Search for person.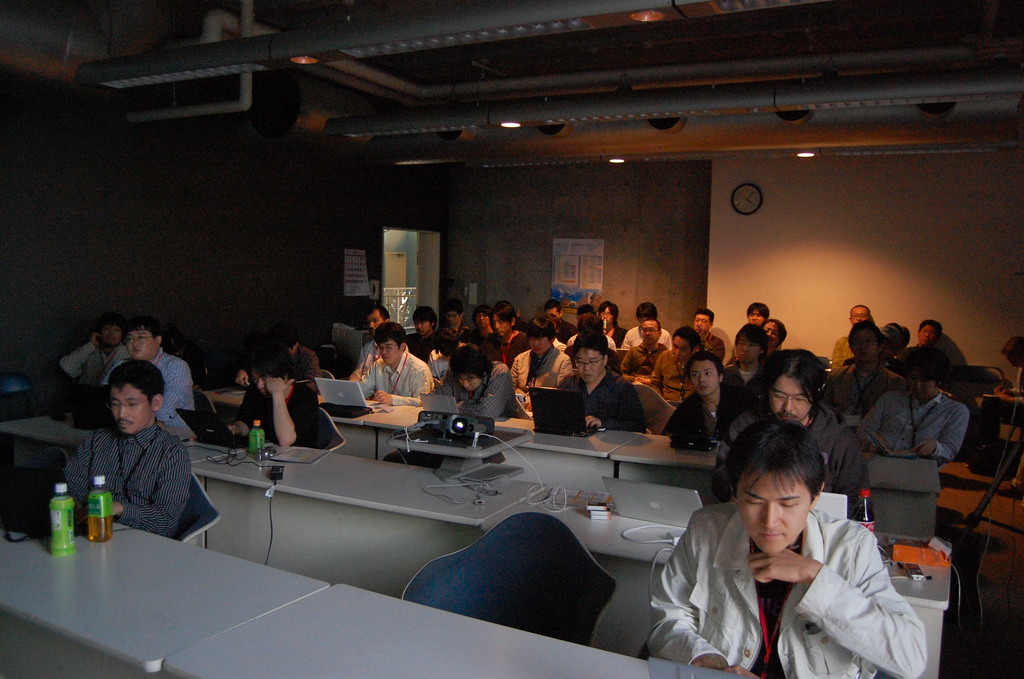
Found at region(481, 307, 525, 354).
